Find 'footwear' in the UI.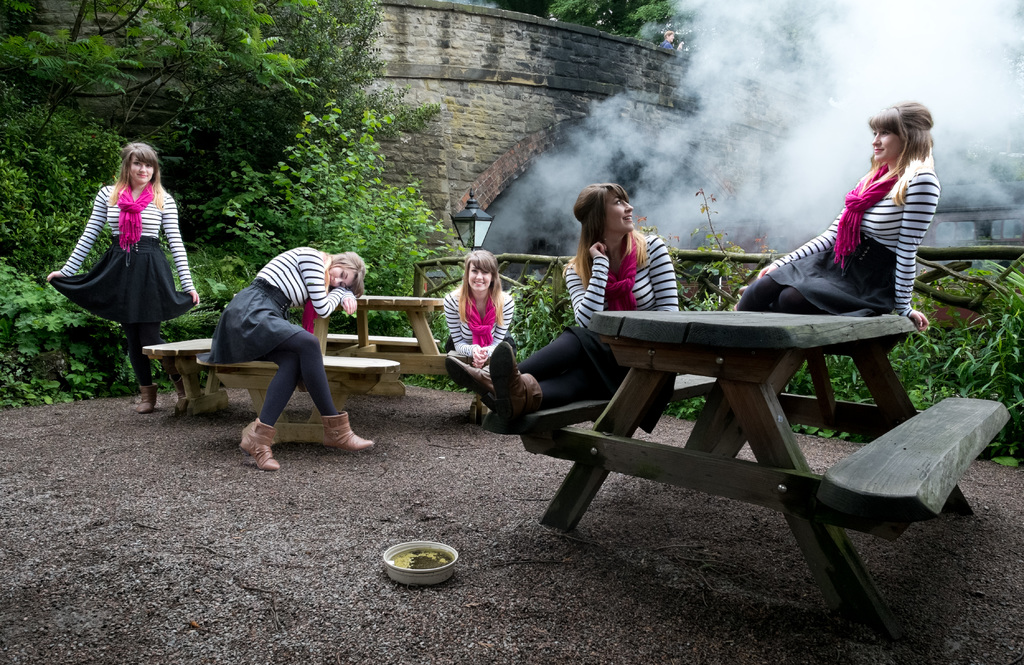
UI element at <box>324,415,374,453</box>.
